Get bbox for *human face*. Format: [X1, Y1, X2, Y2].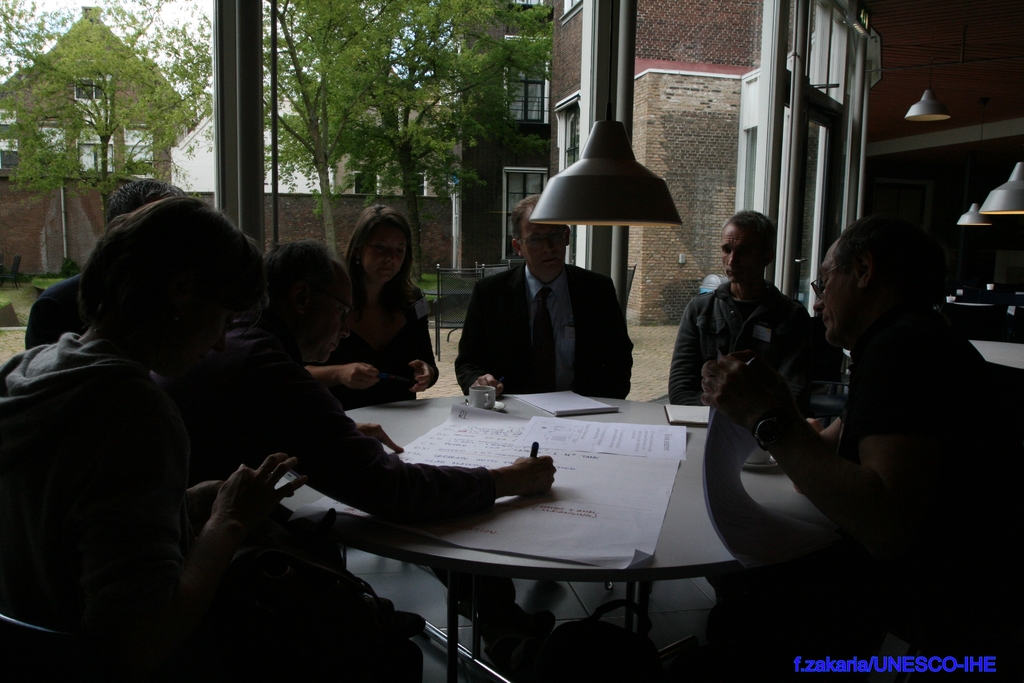
[311, 284, 351, 361].
